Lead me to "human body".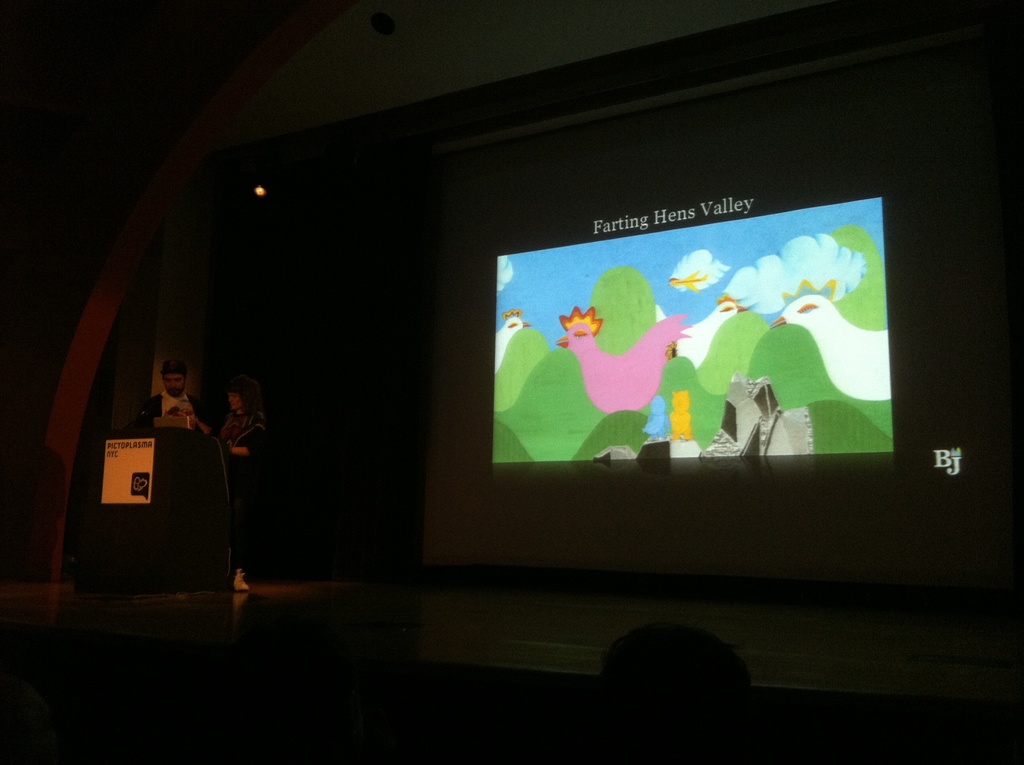
Lead to 221:376:270:588.
